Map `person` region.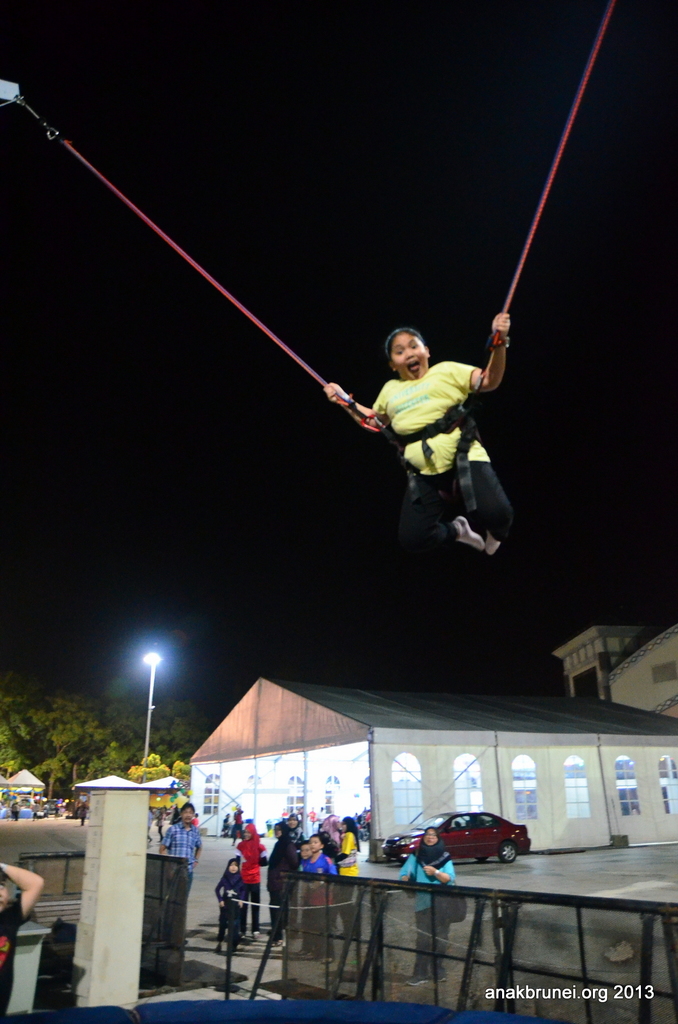
Mapped to crop(31, 803, 40, 820).
